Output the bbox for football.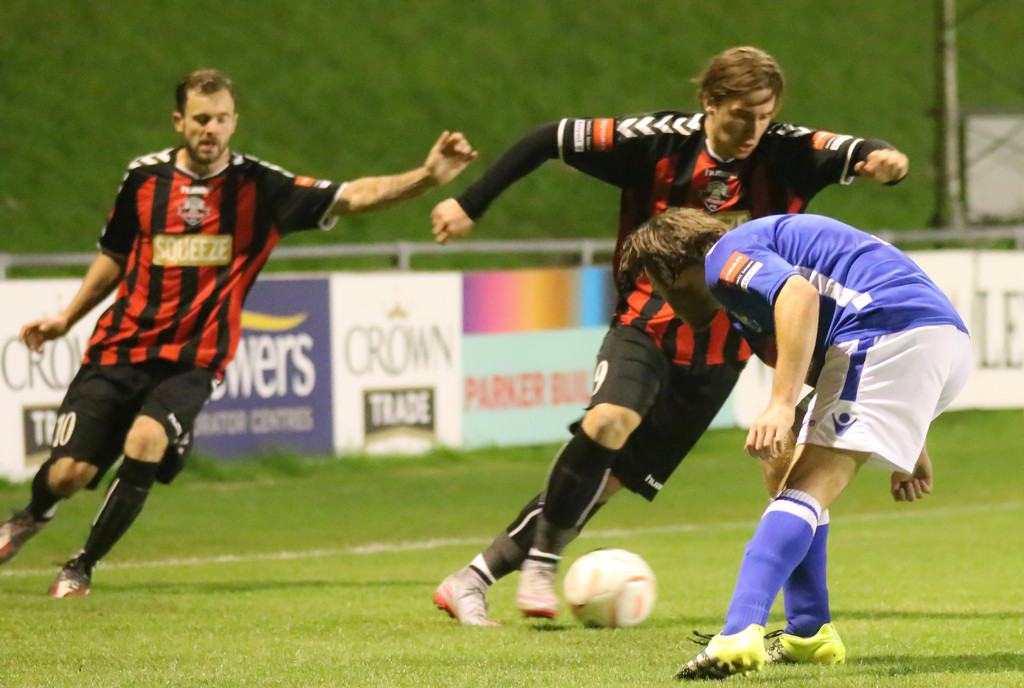
[560, 549, 654, 628].
